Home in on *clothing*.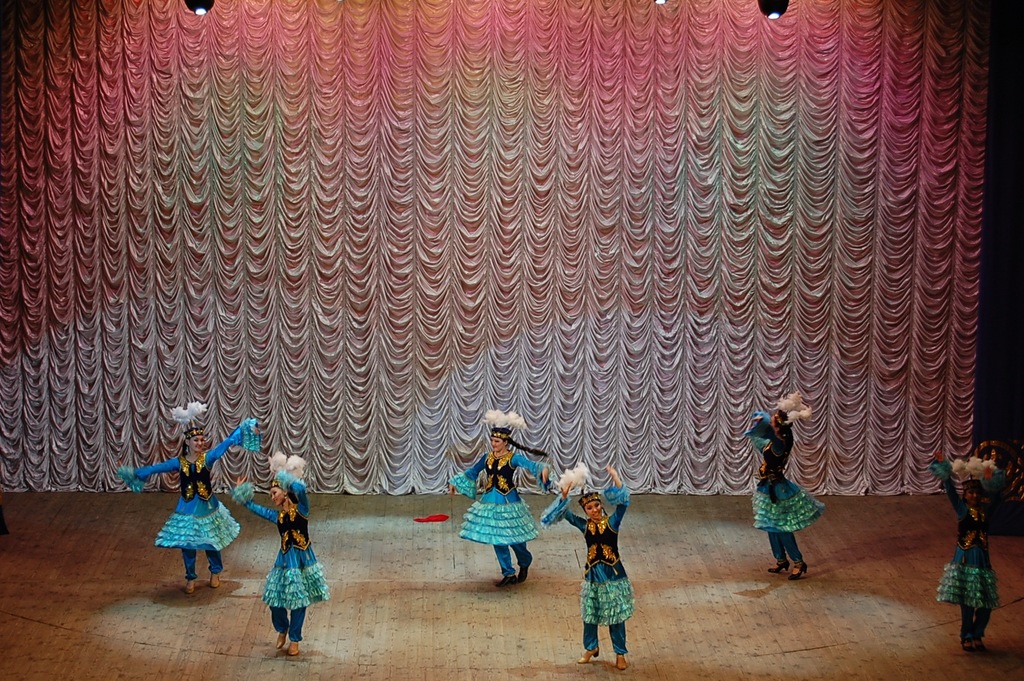
Homed in at {"x1": 231, "y1": 471, "x2": 332, "y2": 644}.
